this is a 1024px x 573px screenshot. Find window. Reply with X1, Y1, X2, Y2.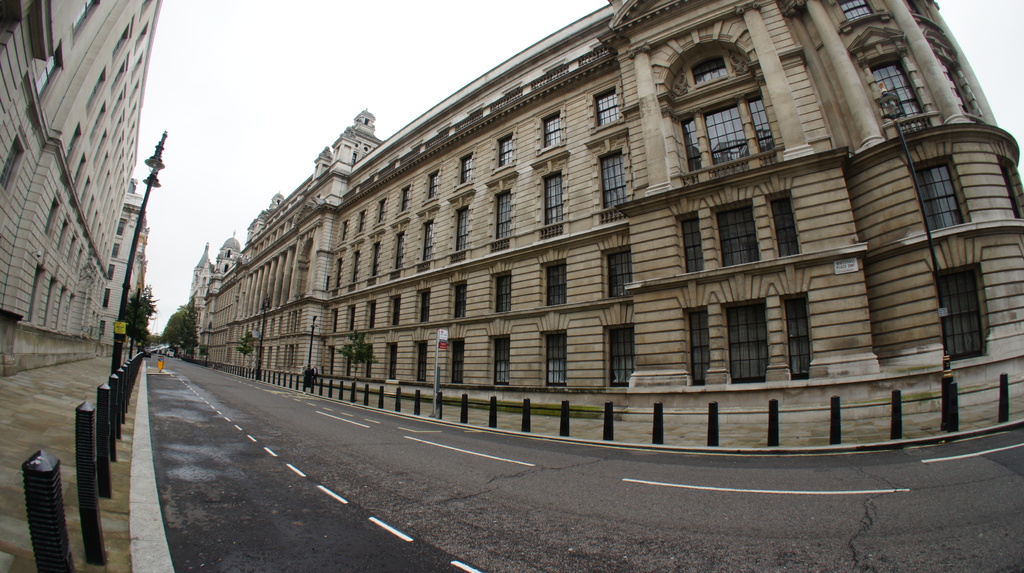
38, 48, 57, 94.
